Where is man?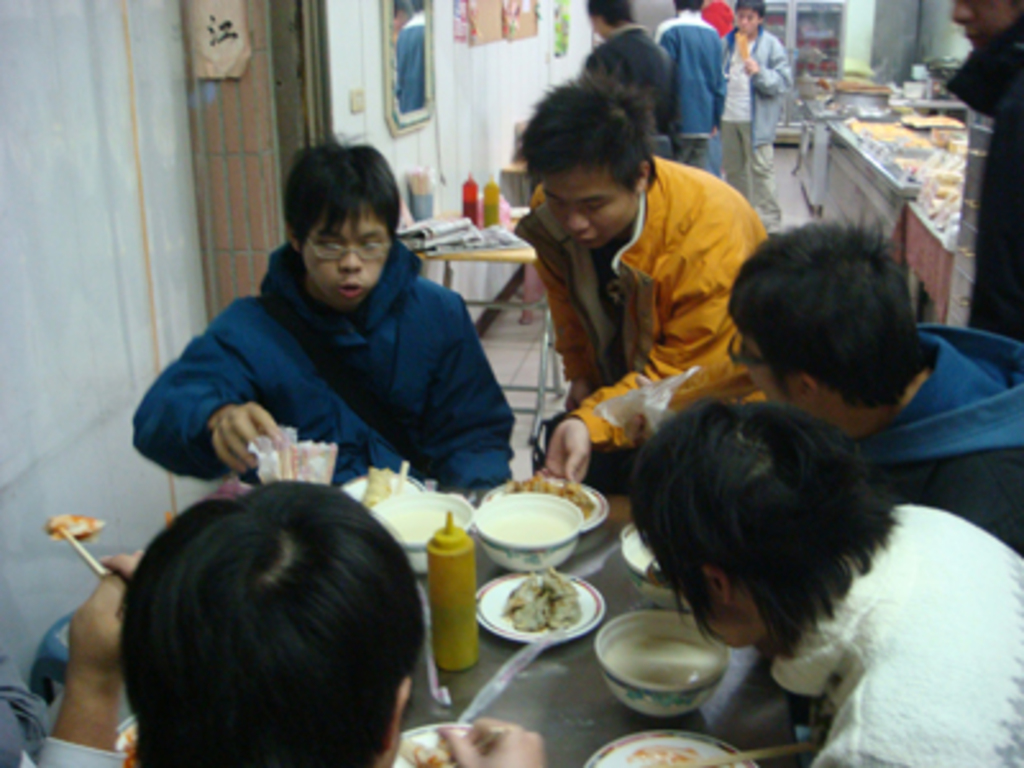
select_region(722, 0, 794, 230).
